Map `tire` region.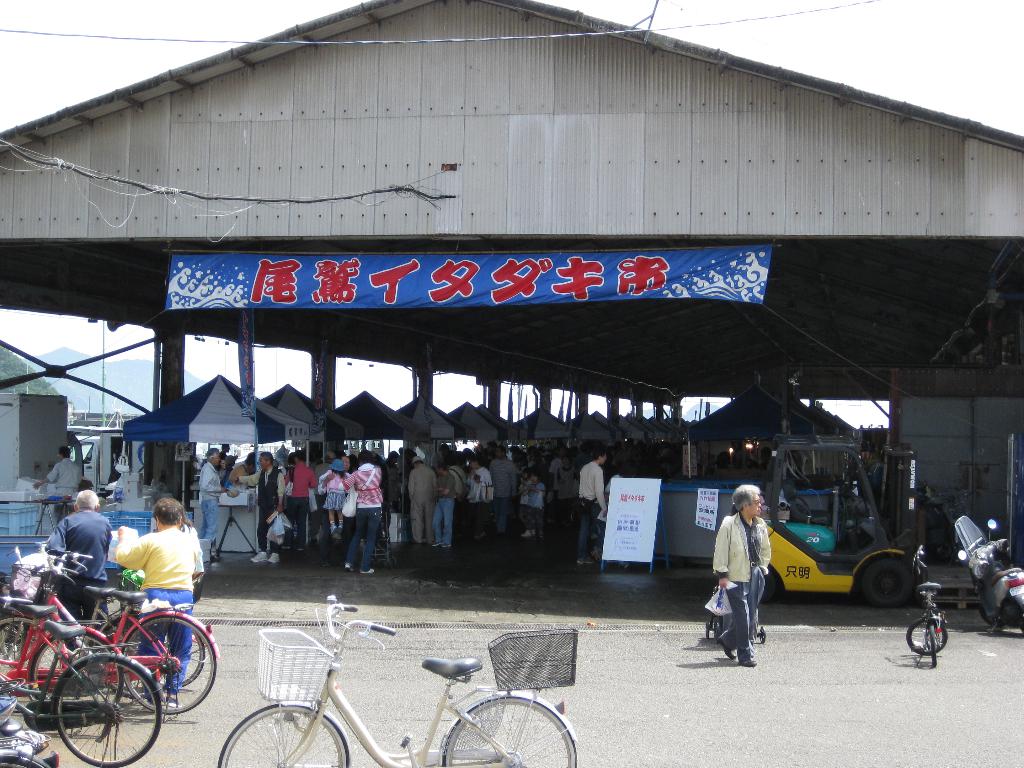
Mapped to <box>867,559,910,606</box>.
